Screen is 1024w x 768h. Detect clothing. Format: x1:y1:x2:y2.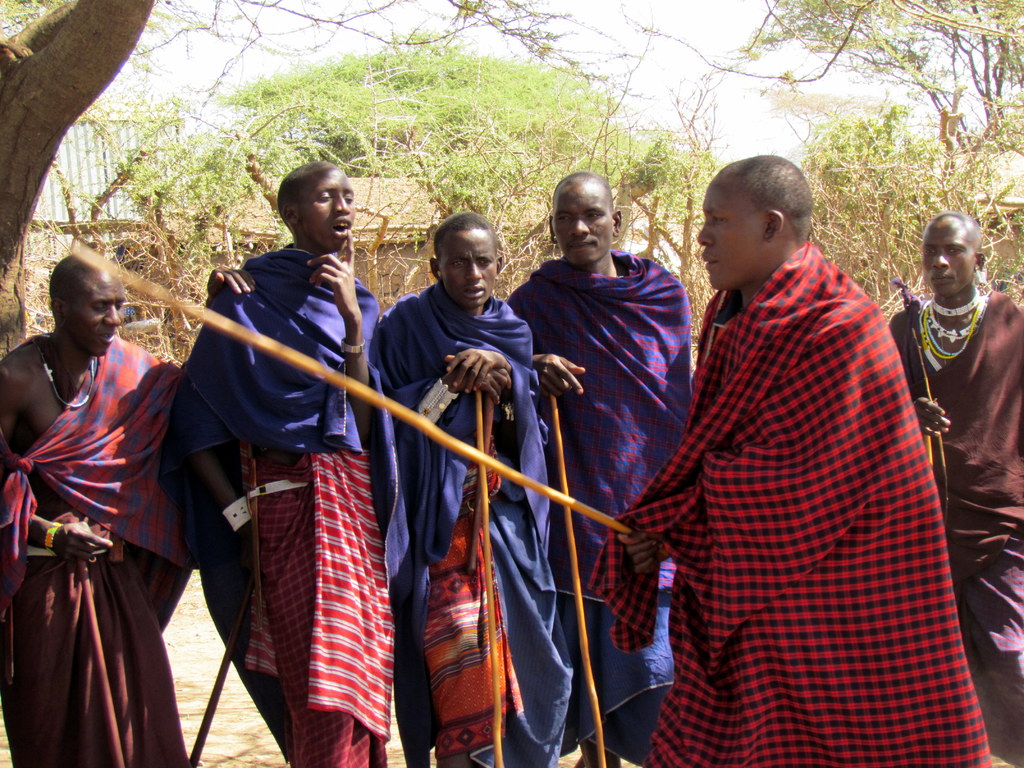
0:330:205:767.
